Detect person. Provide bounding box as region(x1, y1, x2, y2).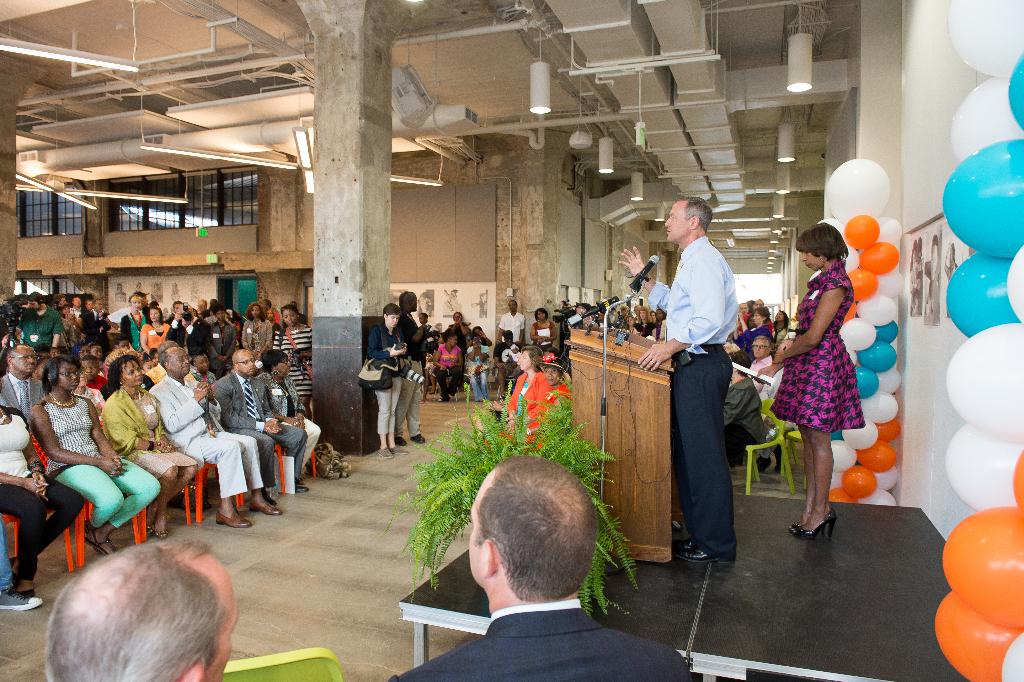
region(27, 357, 159, 559).
